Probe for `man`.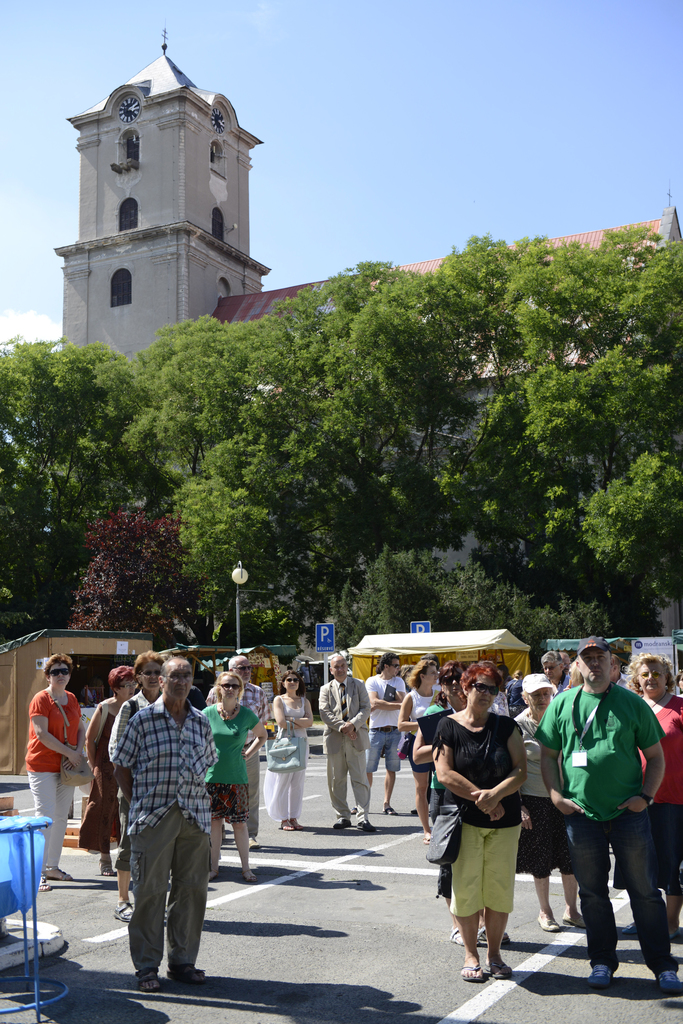
Probe result: 360, 649, 418, 819.
